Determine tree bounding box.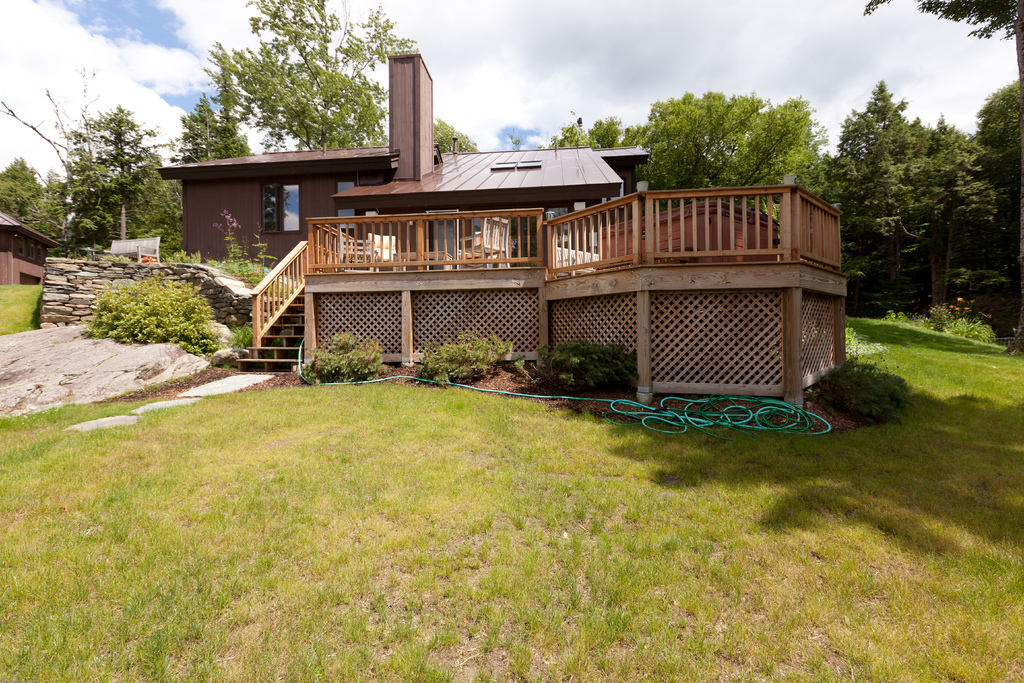
Determined: 538,93,830,220.
